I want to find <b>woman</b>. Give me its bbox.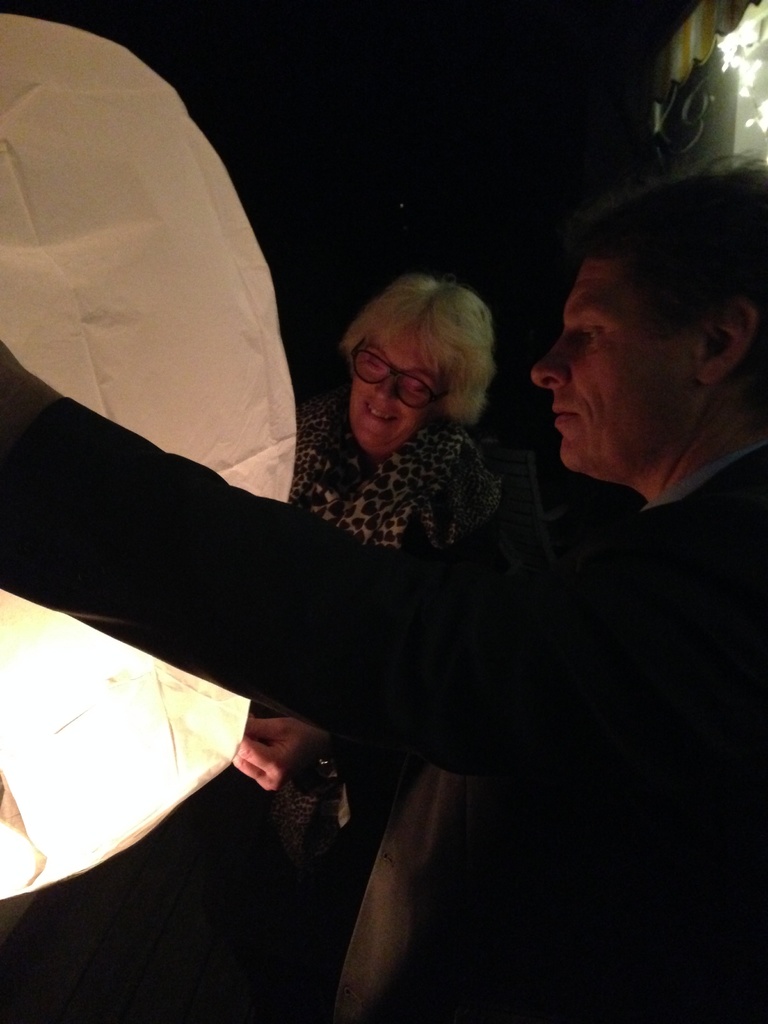
[x1=206, y1=263, x2=527, y2=947].
